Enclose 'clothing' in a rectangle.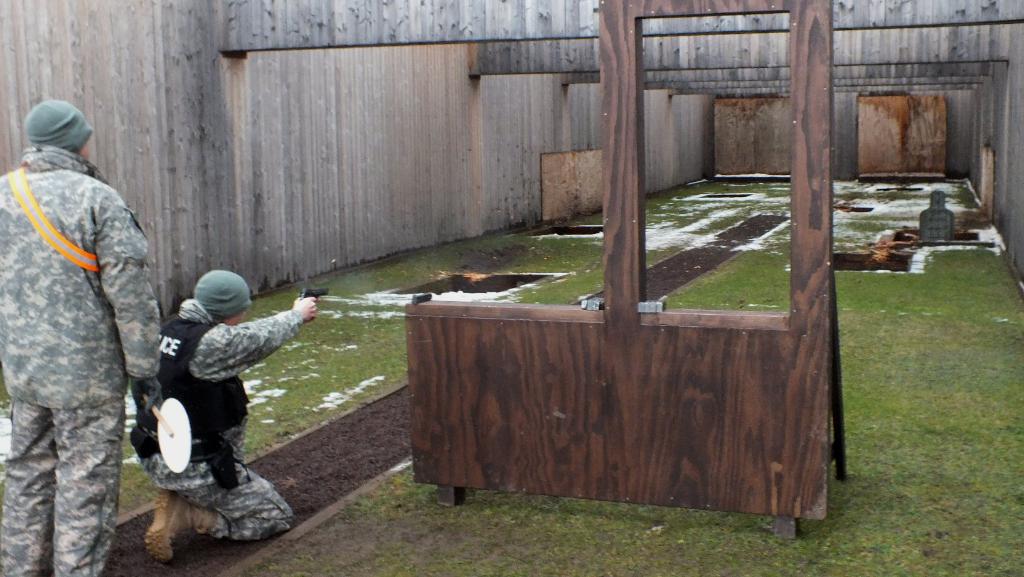
detection(134, 300, 325, 538).
